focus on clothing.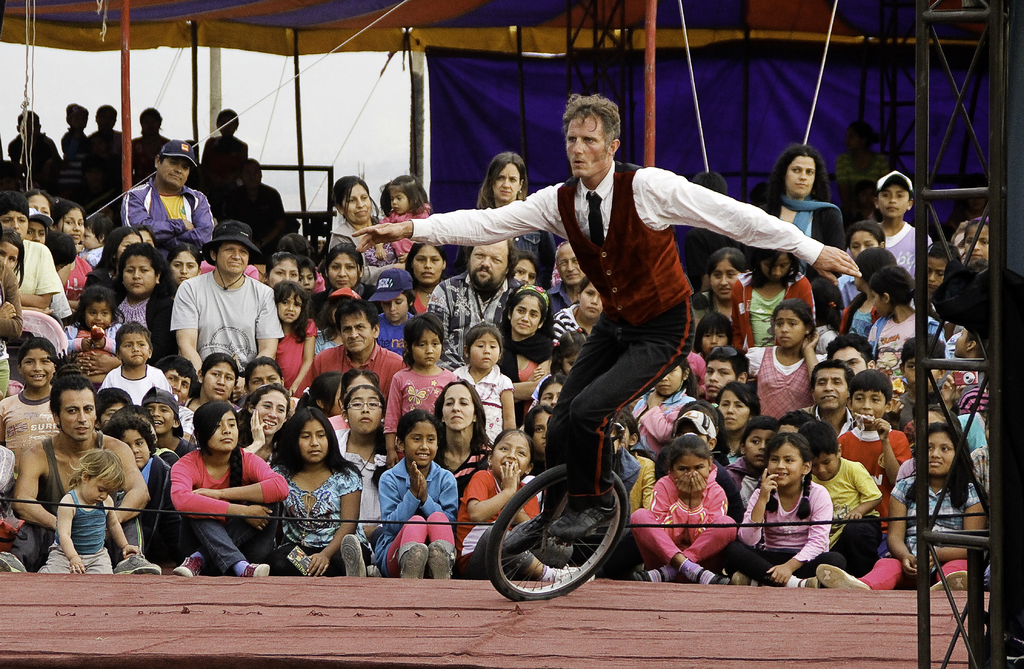
Focused at [left=753, top=187, right=844, bottom=251].
